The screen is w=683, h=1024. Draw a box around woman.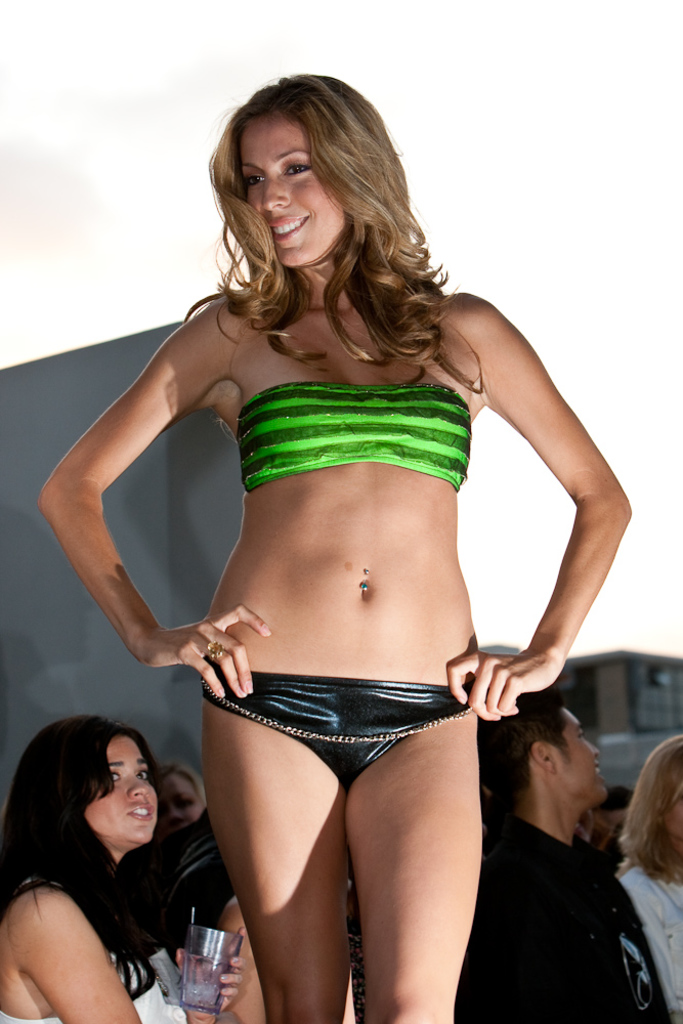
box=[0, 695, 210, 1023].
